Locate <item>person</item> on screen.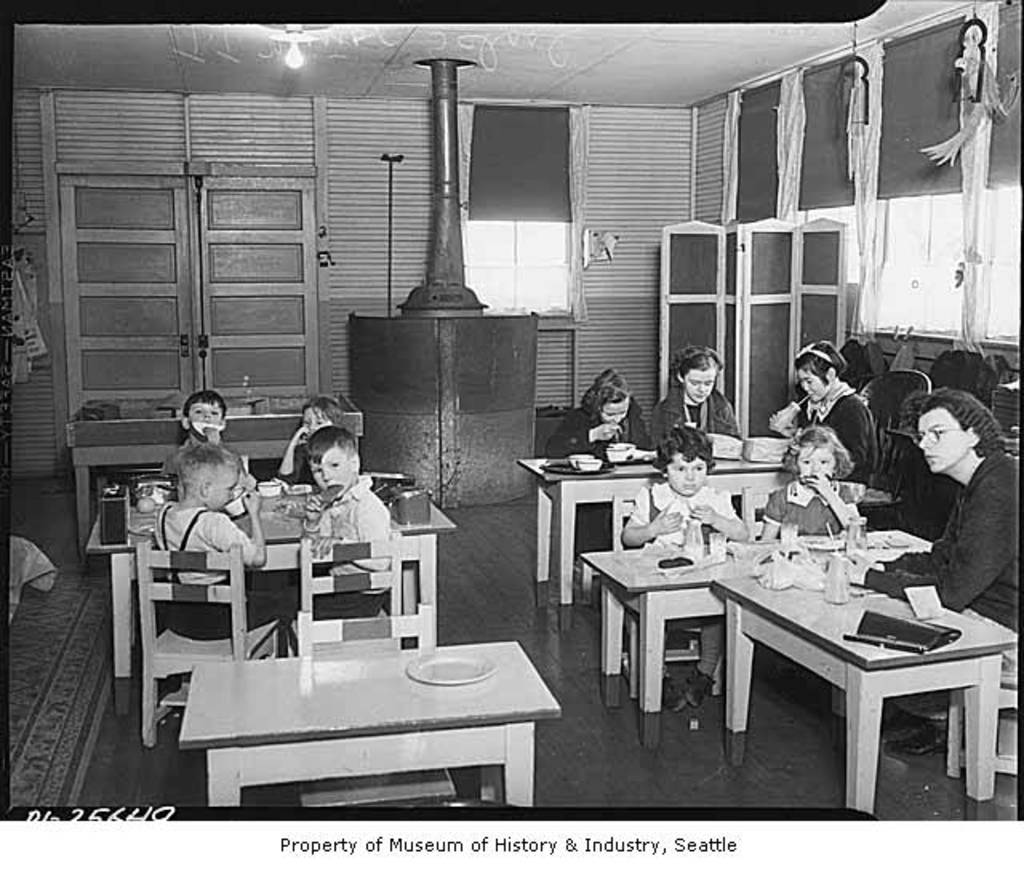
On screen at (x1=549, y1=371, x2=646, y2=458).
